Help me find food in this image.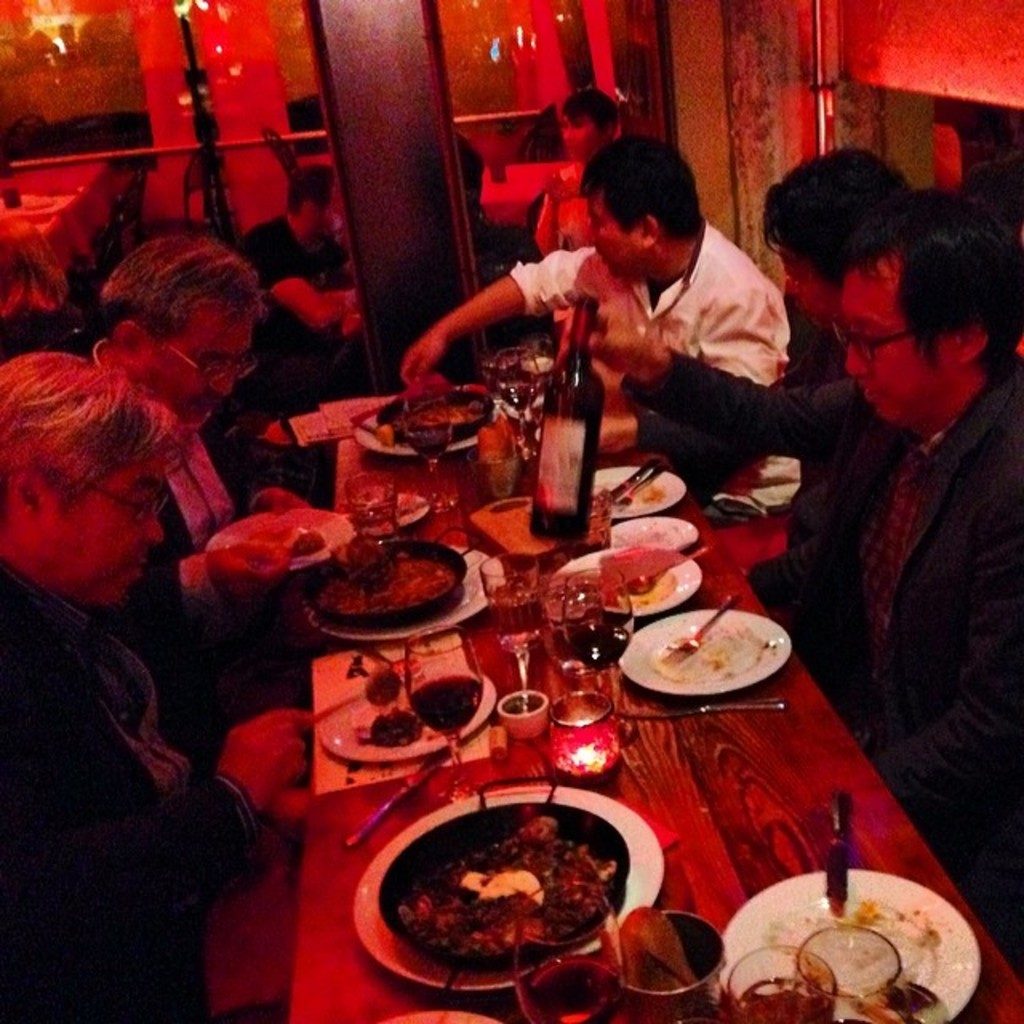
Found it: BBox(355, 710, 424, 744).
